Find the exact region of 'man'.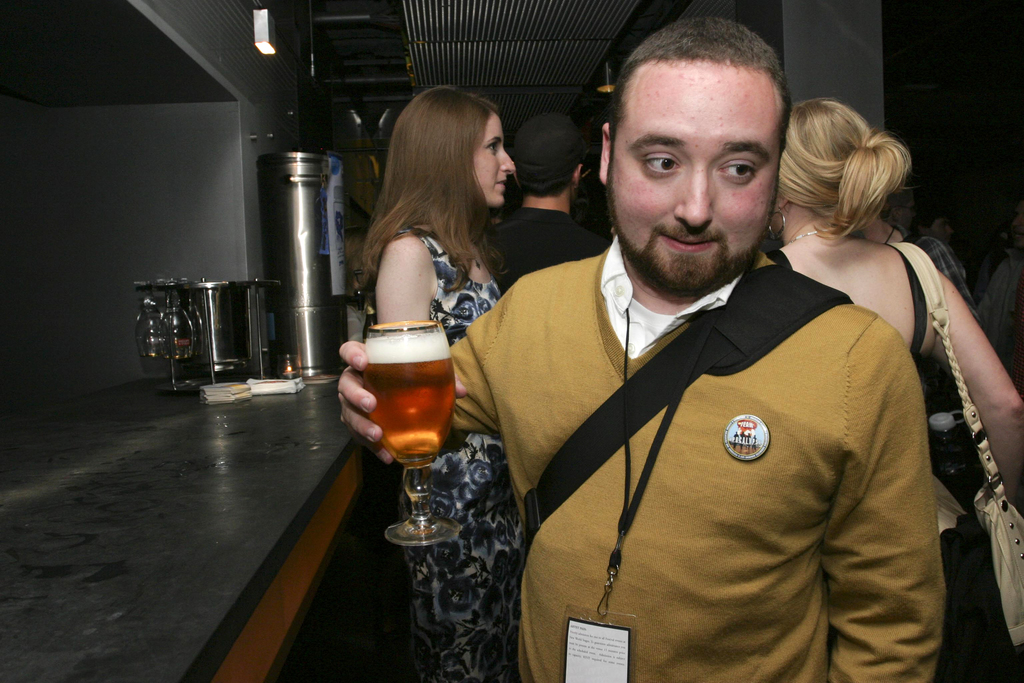
Exact region: box(980, 203, 1023, 399).
